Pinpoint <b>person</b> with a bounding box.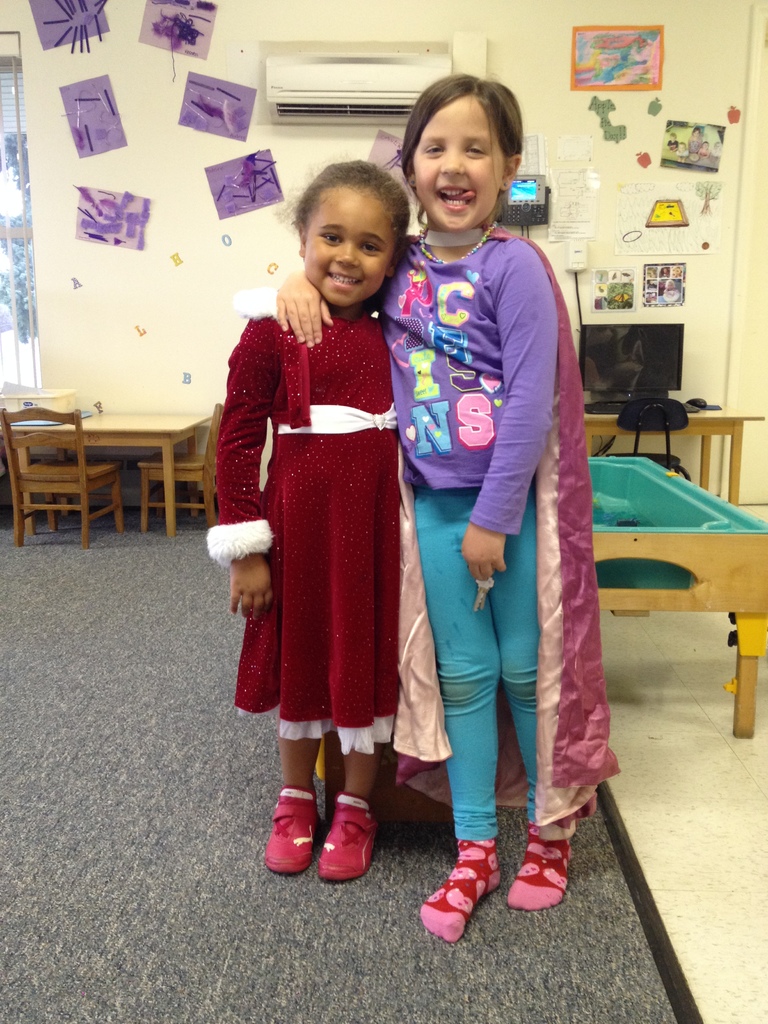
pyautogui.locateOnScreen(210, 161, 399, 879).
